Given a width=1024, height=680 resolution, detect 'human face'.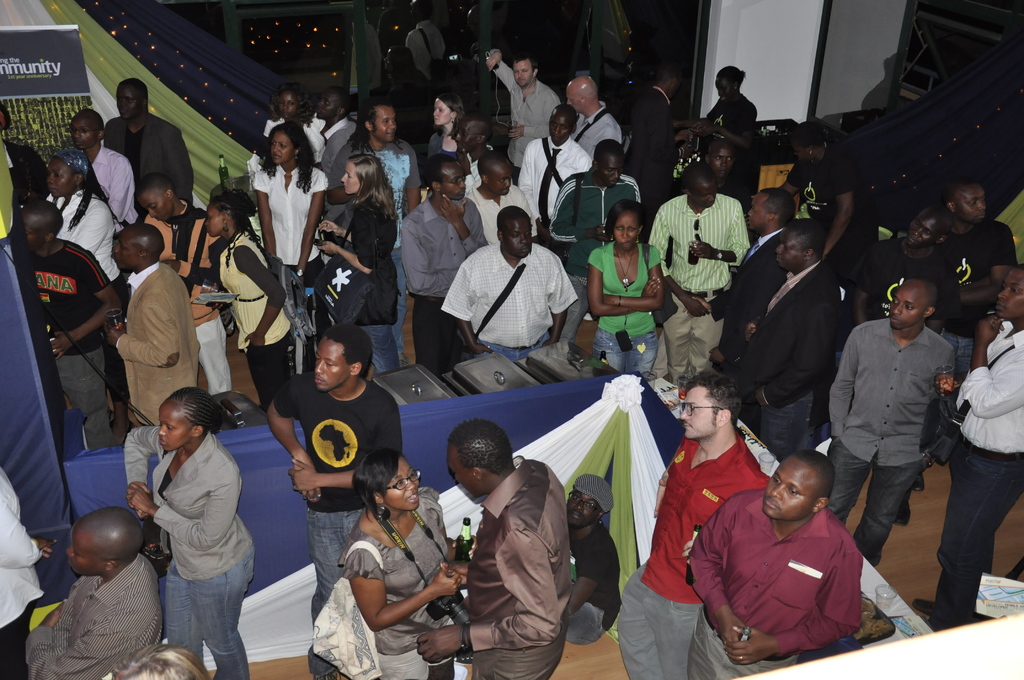
x1=59 y1=527 x2=106 y2=576.
